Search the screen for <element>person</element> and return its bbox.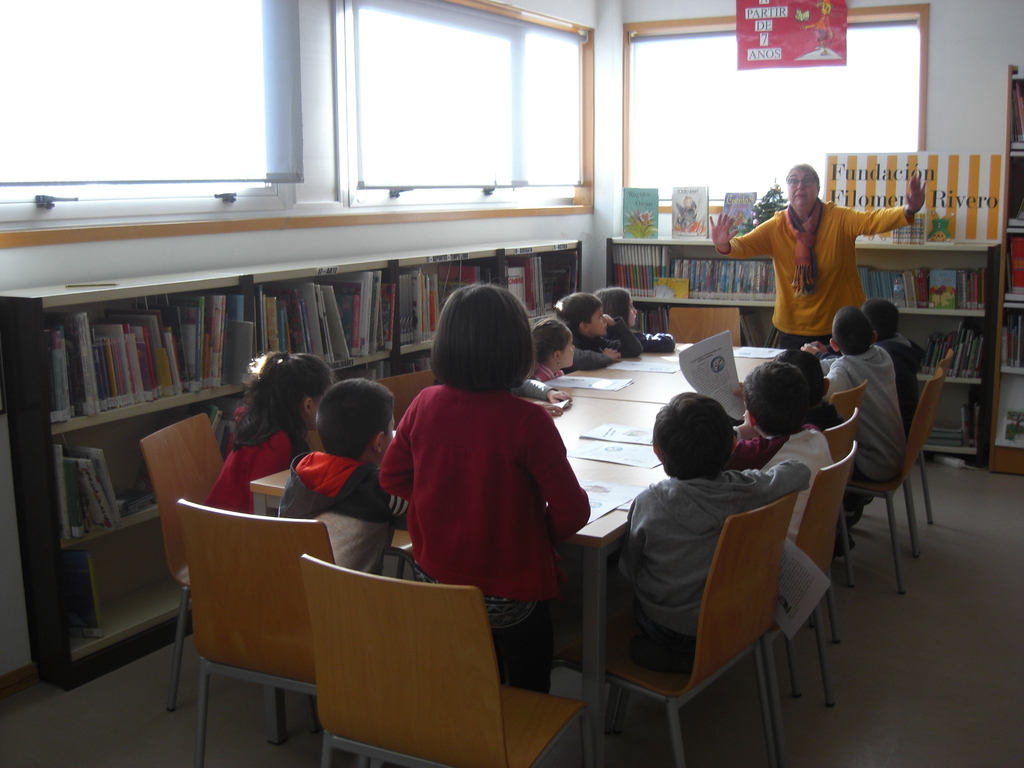
Found: (x1=862, y1=304, x2=932, y2=410).
